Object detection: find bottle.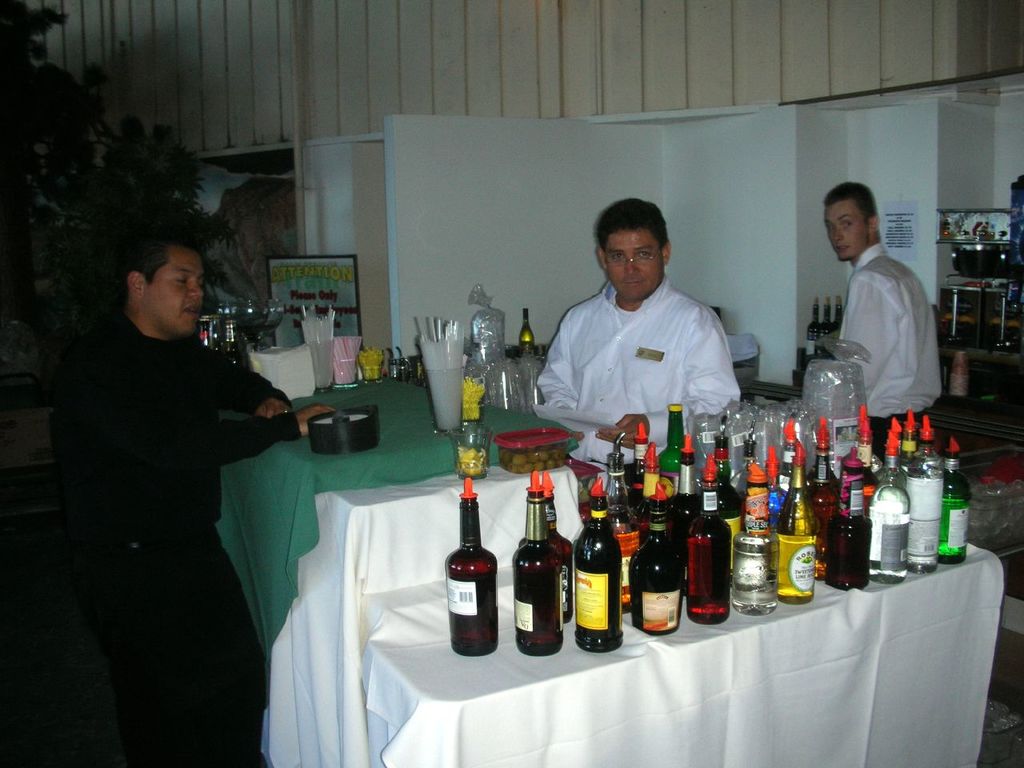
crop(776, 422, 794, 486).
